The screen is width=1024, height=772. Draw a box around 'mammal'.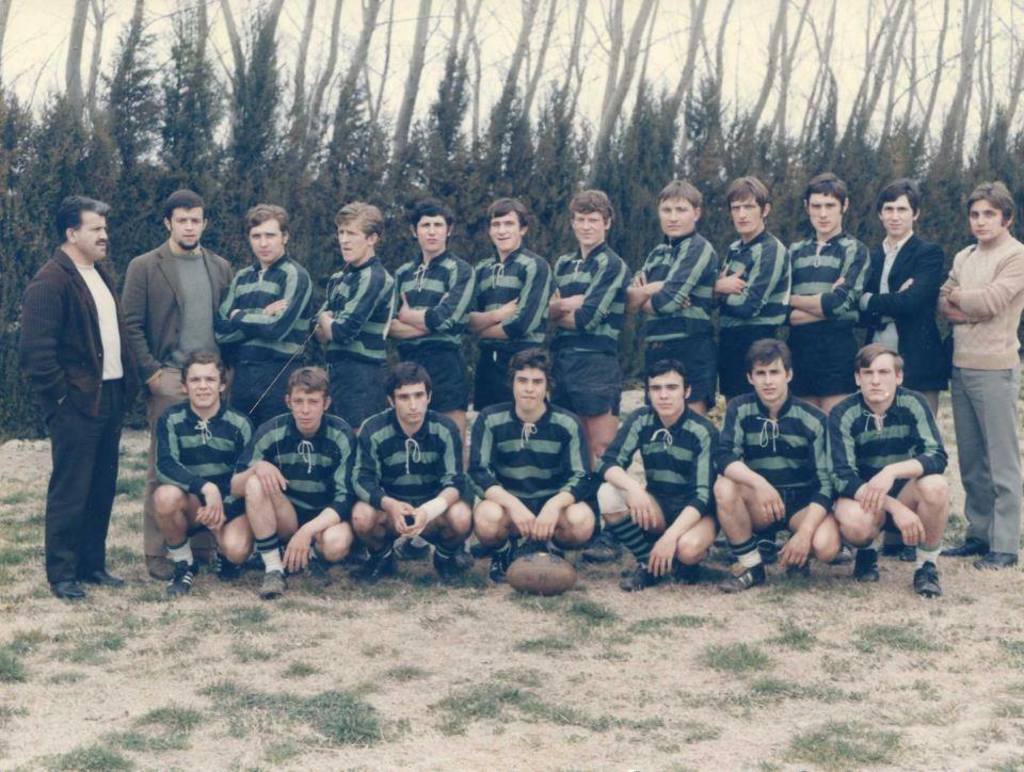
x1=716 y1=175 x2=793 y2=403.
